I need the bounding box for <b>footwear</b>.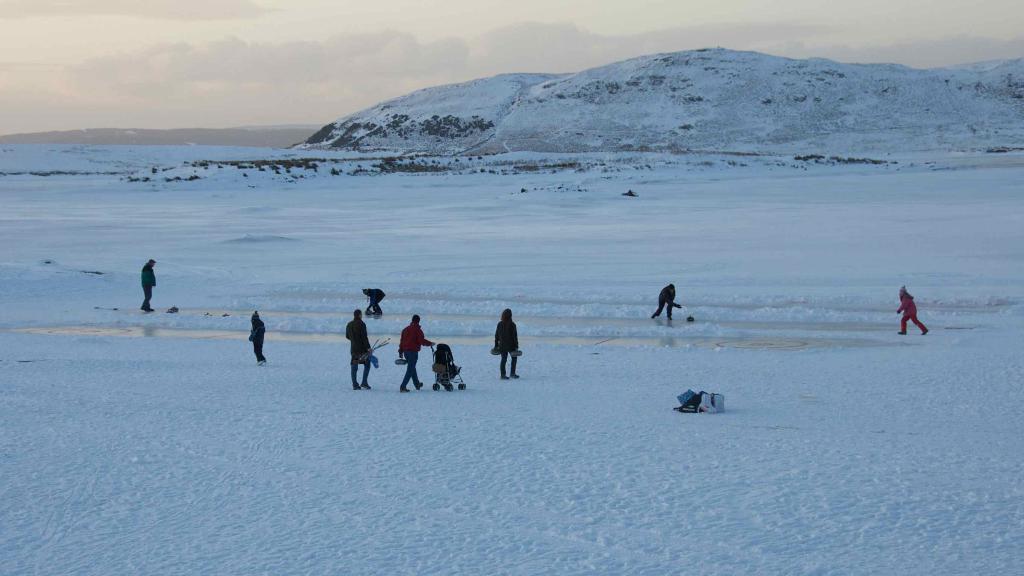
Here it is: box(509, 372, 520, 379).
